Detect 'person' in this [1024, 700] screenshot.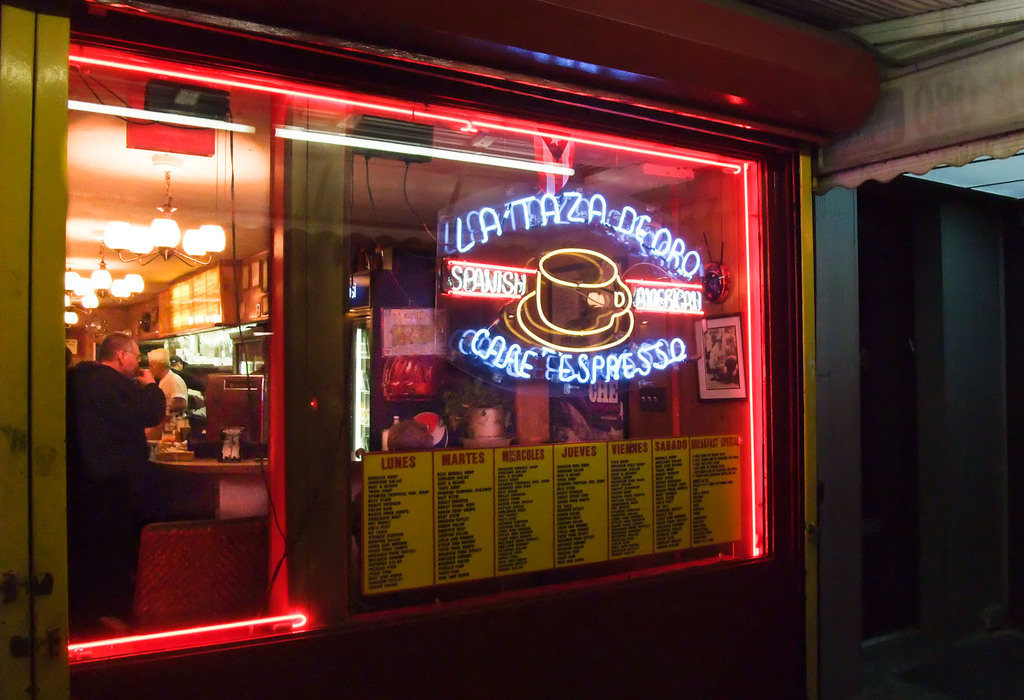
Detection: bbox=(69, 314, 158, 569).
